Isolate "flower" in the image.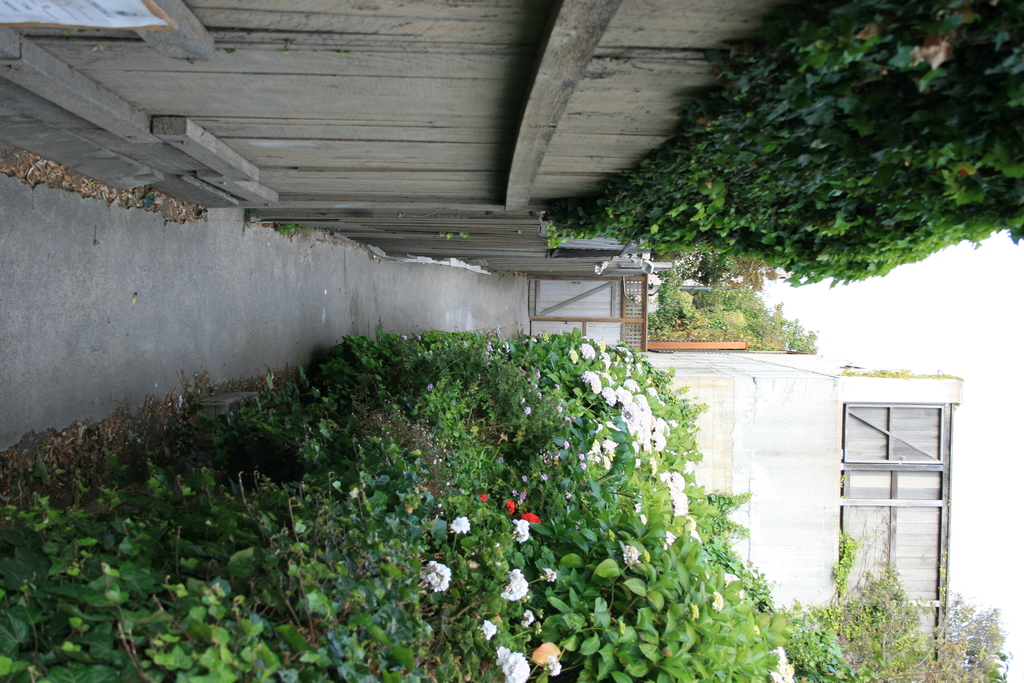
Isolated region: bbox=(673, 472, 684, 488).
